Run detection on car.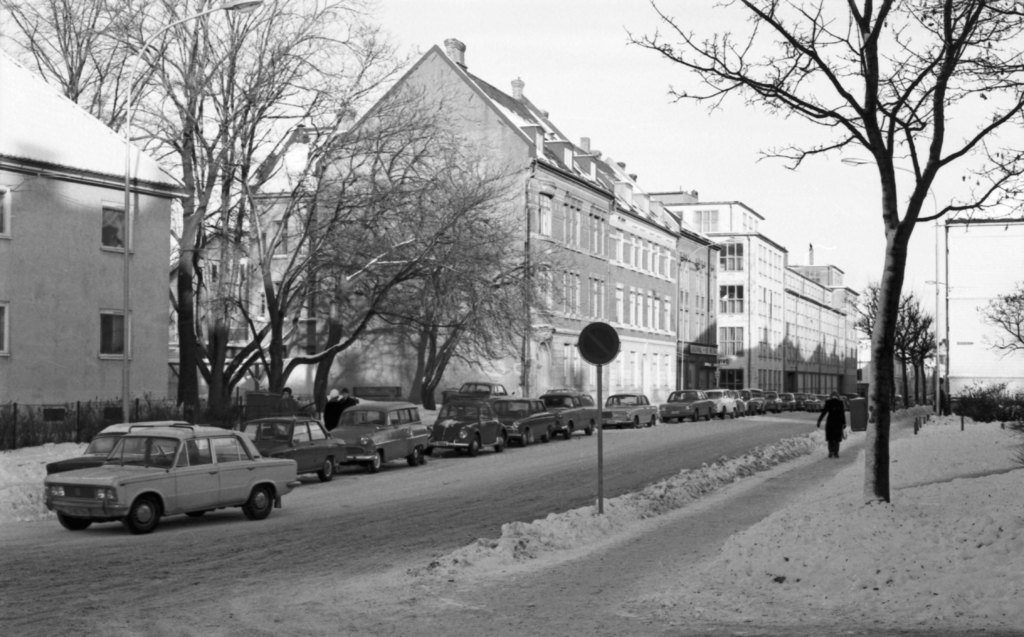
Result: (49,418,215,479).
